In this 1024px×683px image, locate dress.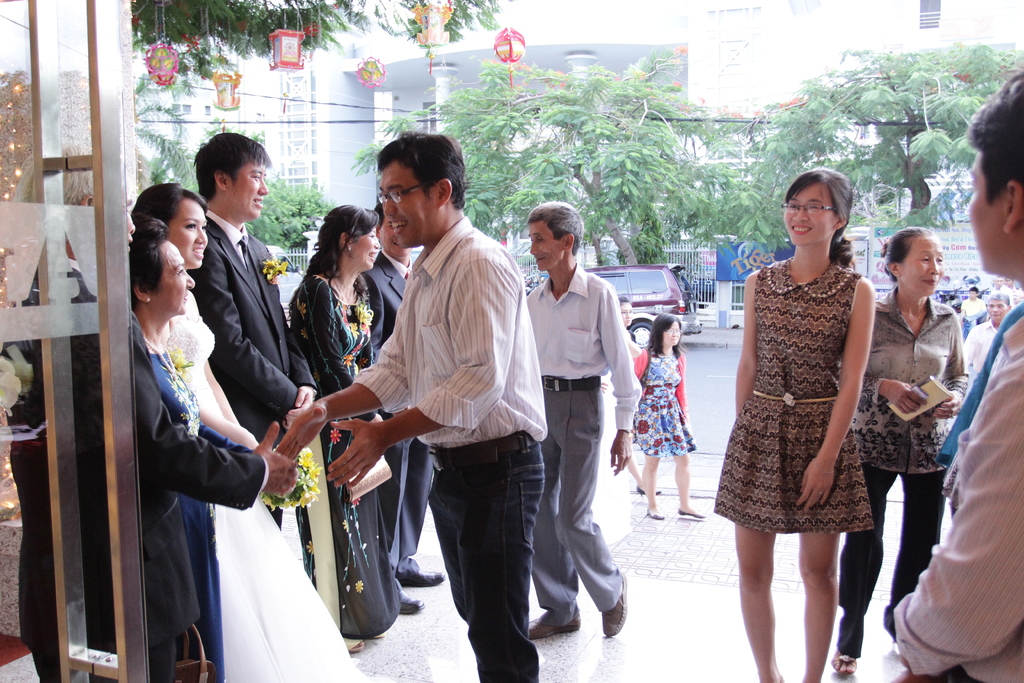
Bounding box: (703,254,877,548).
